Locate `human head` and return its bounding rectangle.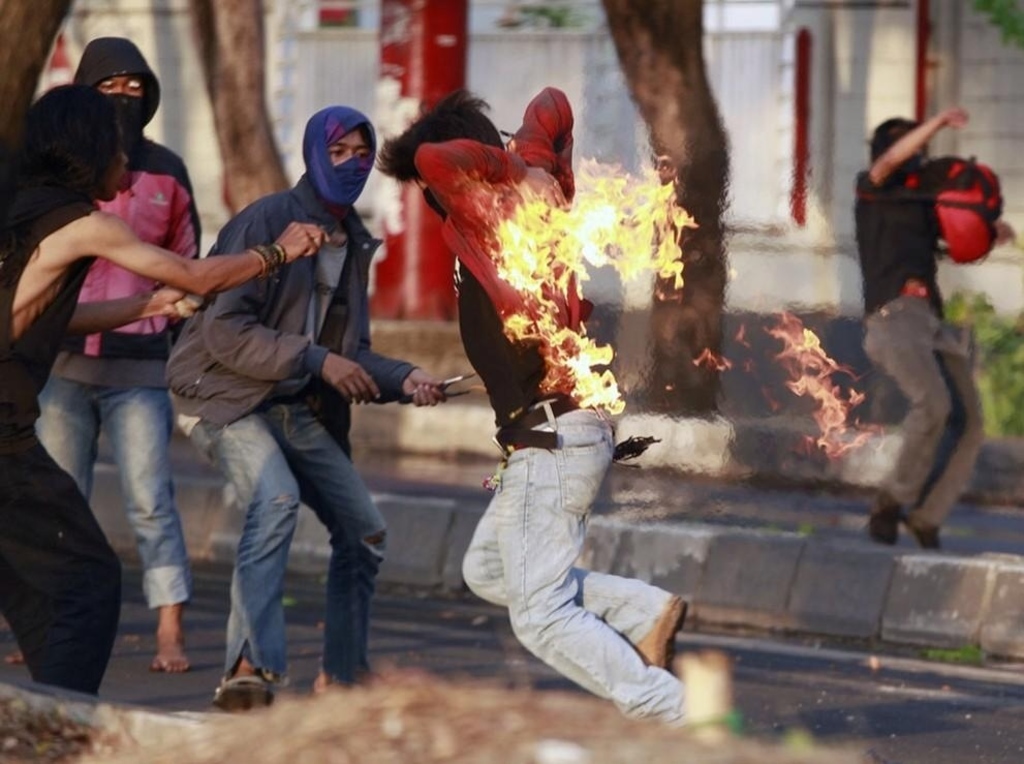
<region>285, 106, 370, 203</region>.
